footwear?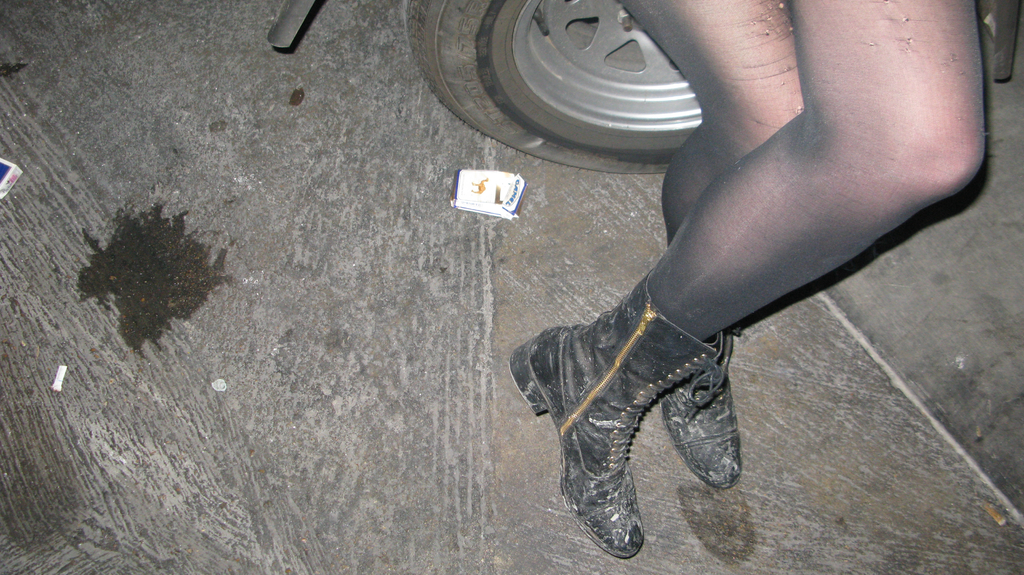
x1=657, y1=325, x2=744, y2=489
